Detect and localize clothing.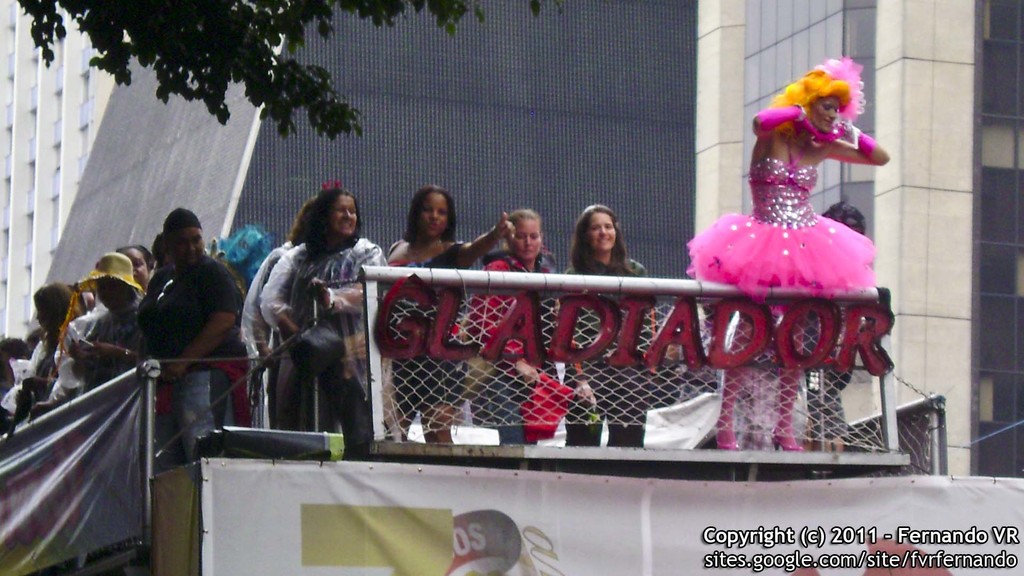
Localized at BBox(77, 303, 136, 402).
